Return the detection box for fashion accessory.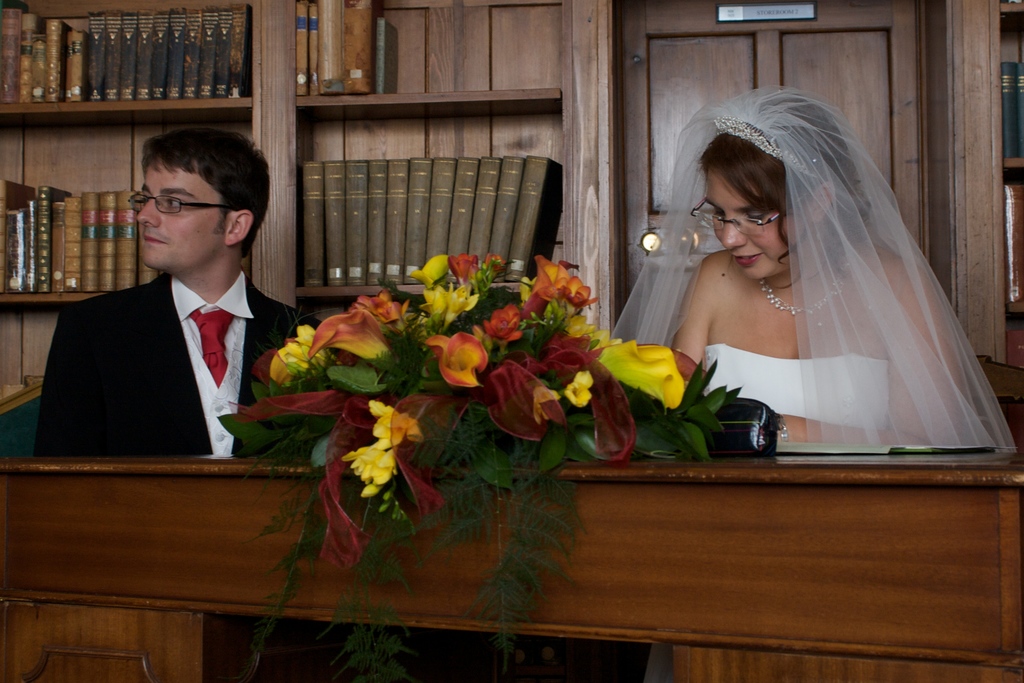
[x1=750, y1=270, x2=850, y2=339].
